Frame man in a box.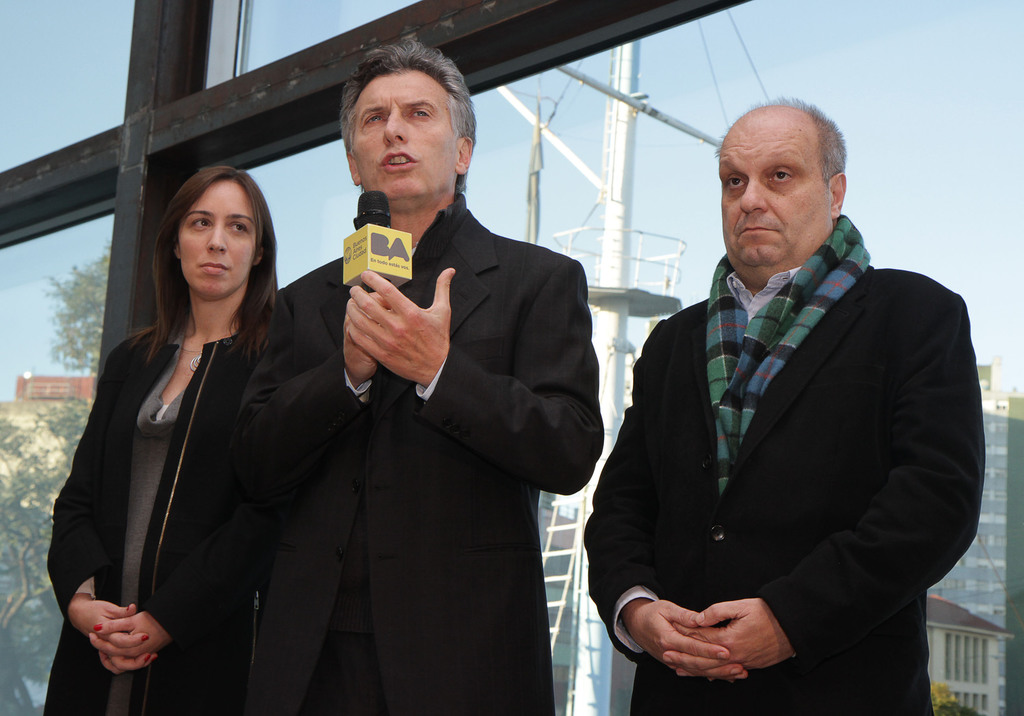
box=[236, 36, 606, 715].
